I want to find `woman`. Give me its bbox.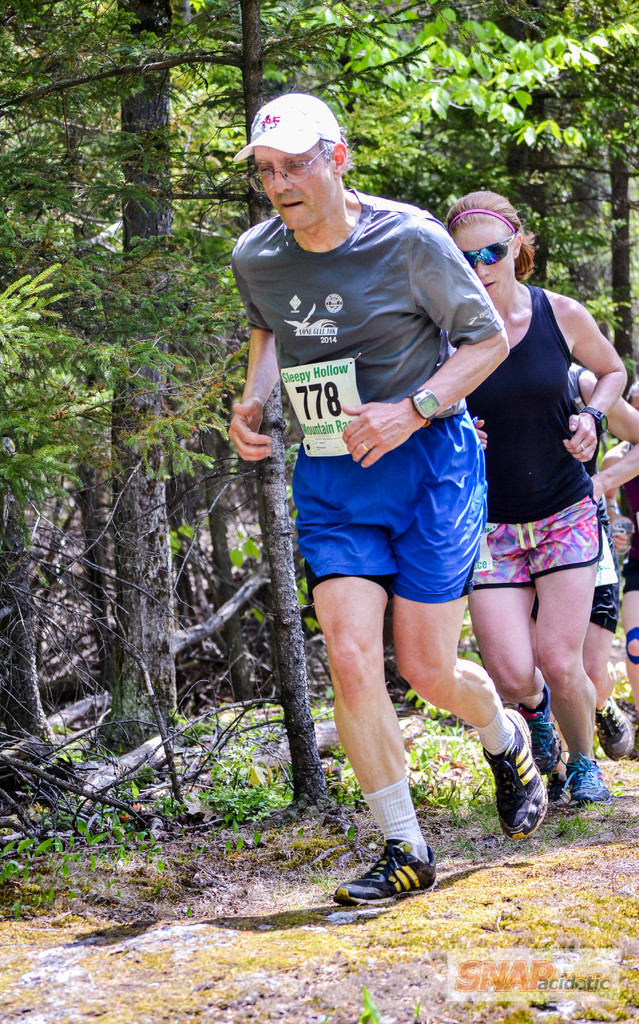
select_region(448, 172, 630, 822).
